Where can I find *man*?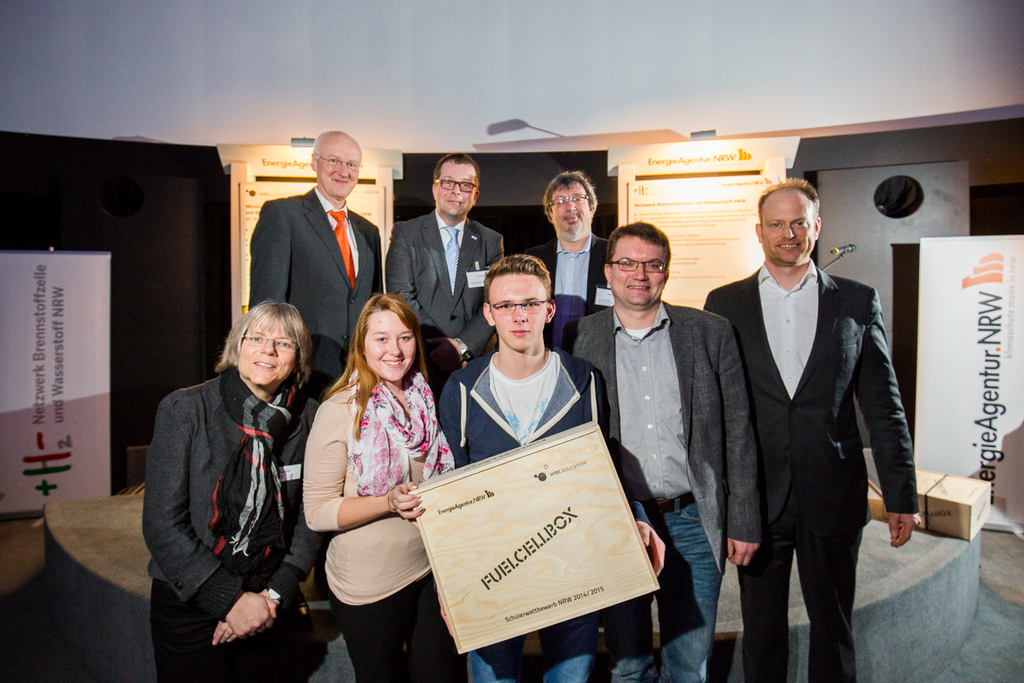
You can find it at region(435, 254, 669, 682).
